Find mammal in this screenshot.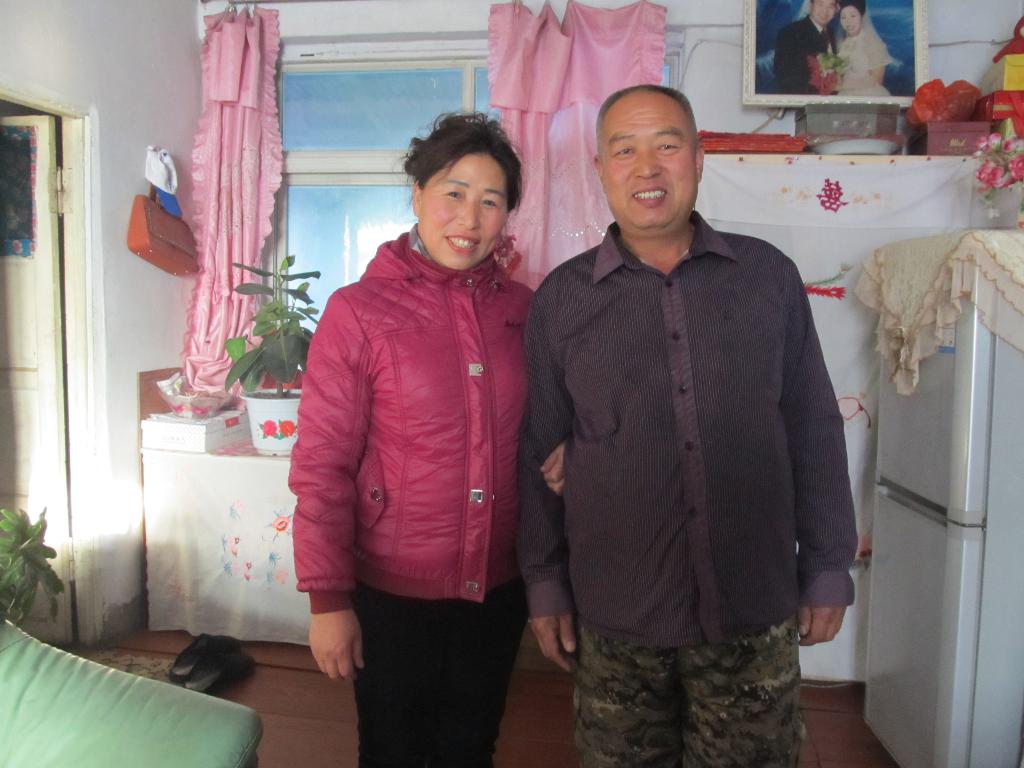
The bounding box for mammal is region(520, 79, 858, 767).
